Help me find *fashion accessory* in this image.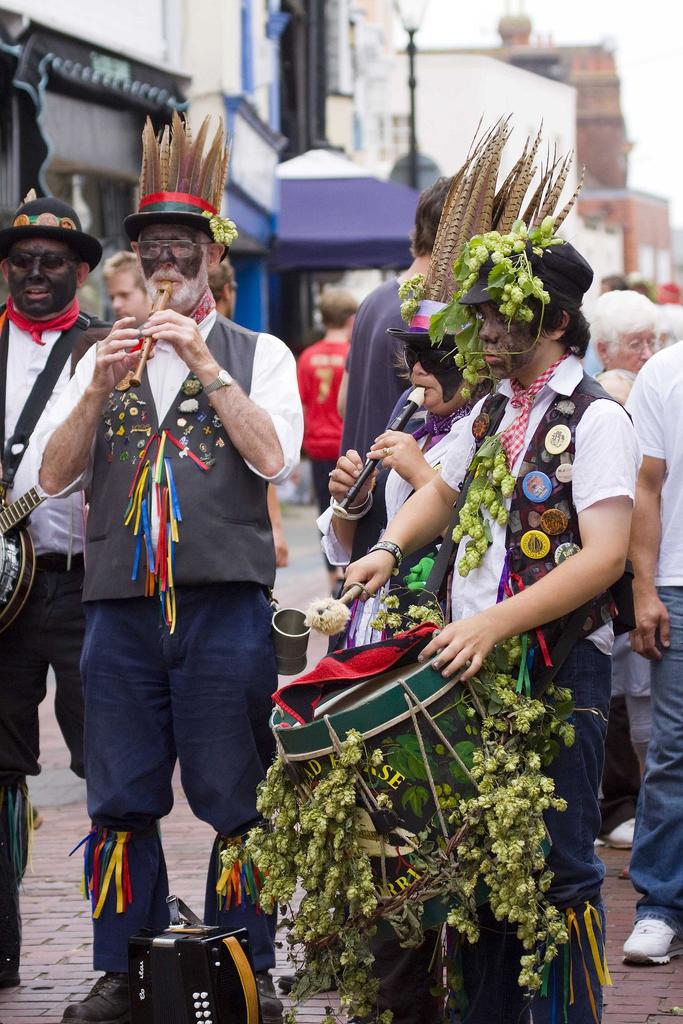
Found it: 449/426/518/579.
